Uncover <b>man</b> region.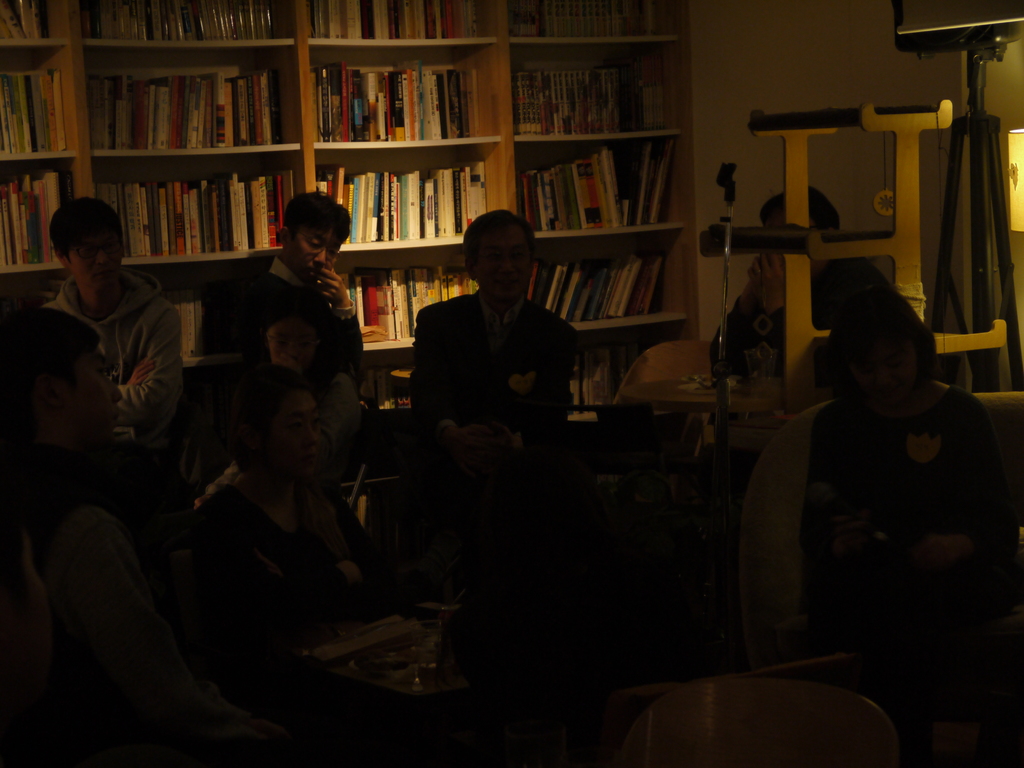
Uncovered: Rect(410, 168, 606, 476).
